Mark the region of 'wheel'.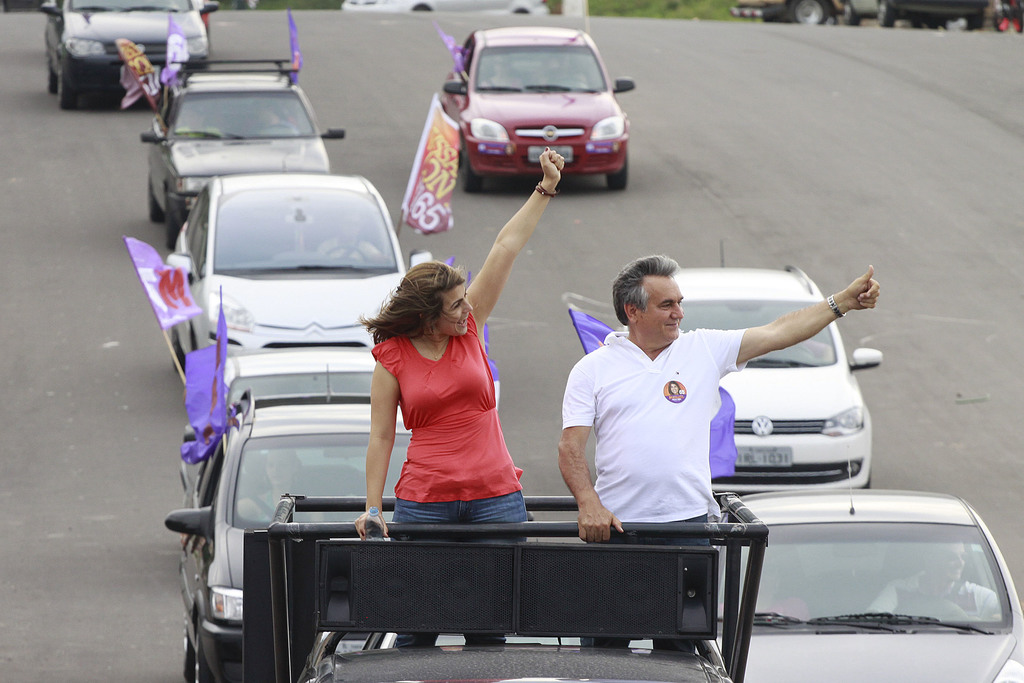
Region: 899/596/969/622.
